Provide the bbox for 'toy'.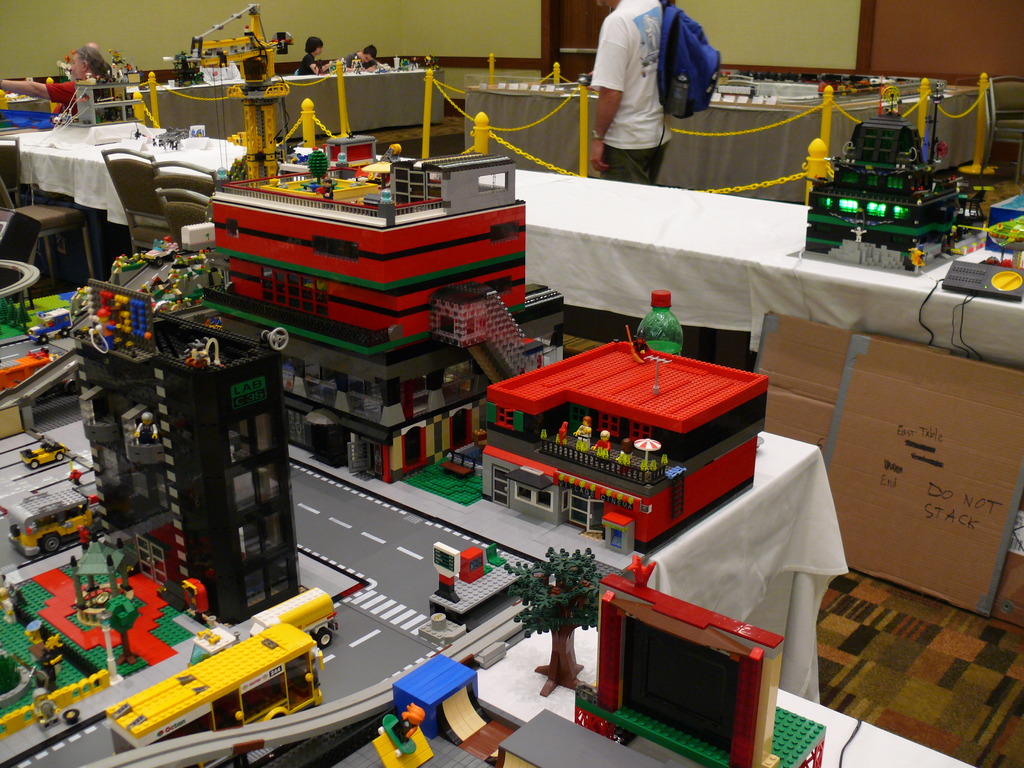
bbox=(566, 566, 793, 767).
